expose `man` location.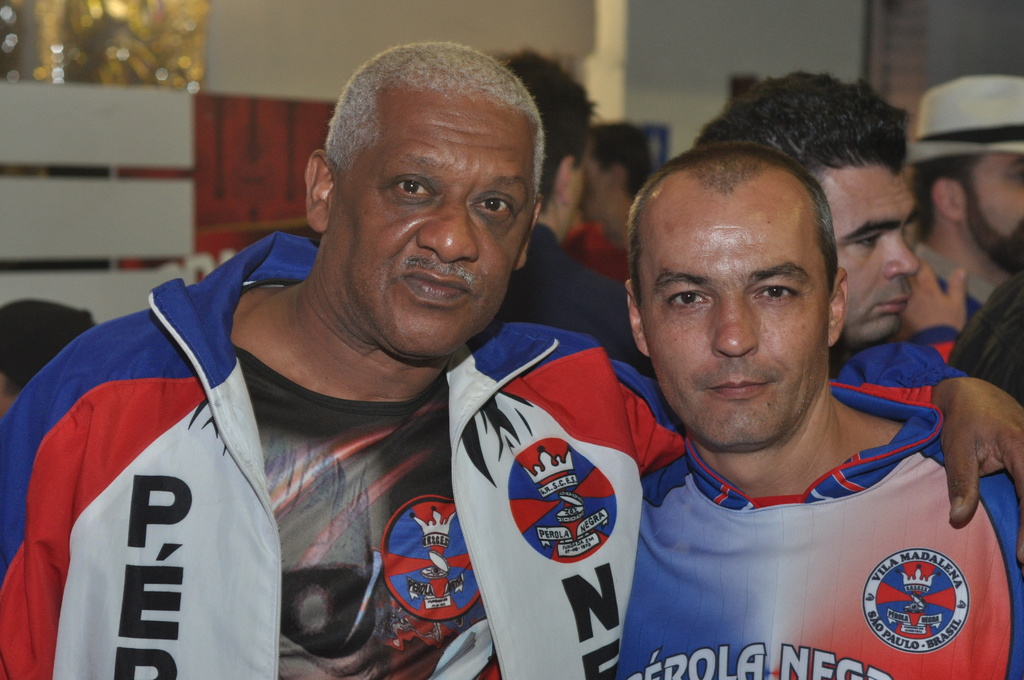
Exposed at <box>684,70,922,361</box>.
